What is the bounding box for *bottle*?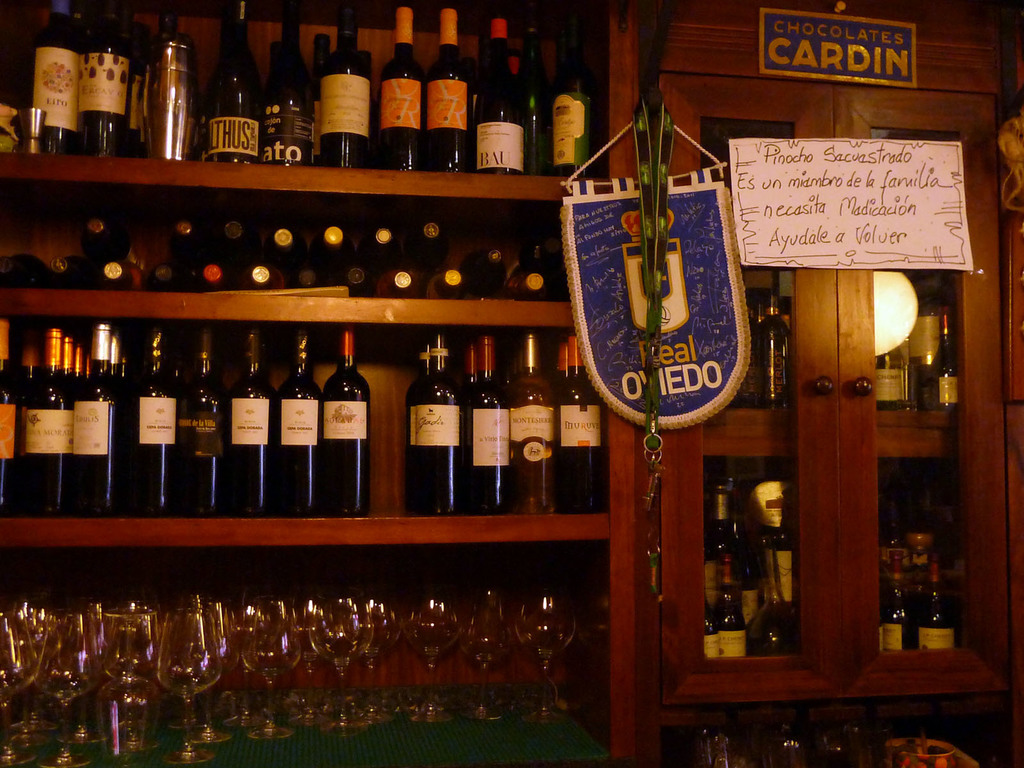
rect(550, 56, 604, 182).
